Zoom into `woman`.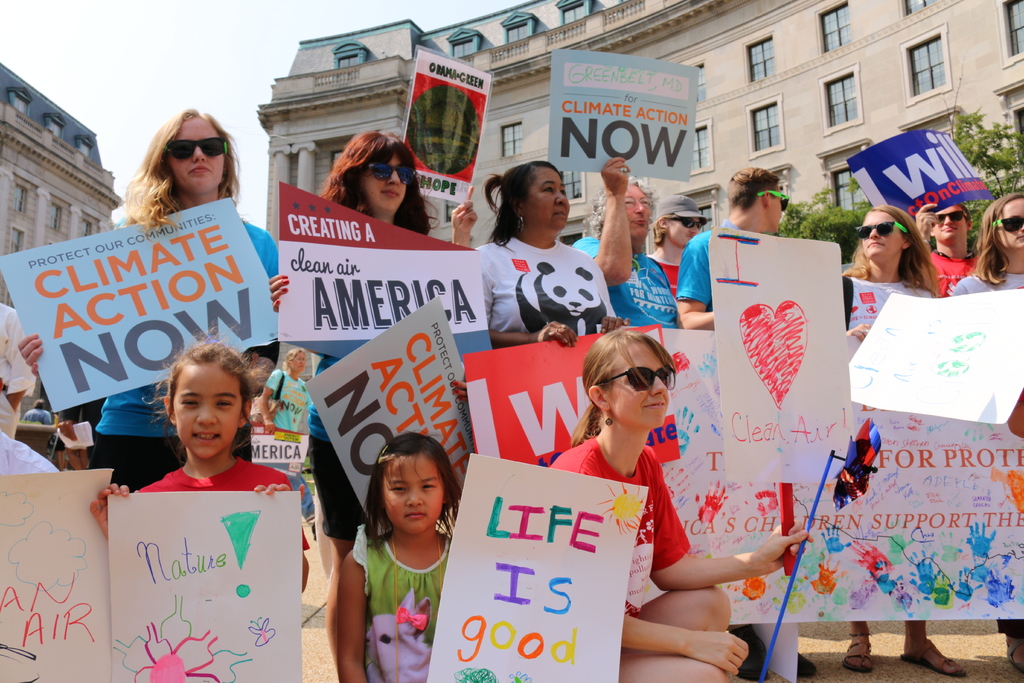
Zoom target: [x1=19, y1=105, x2=280, y2=490].
